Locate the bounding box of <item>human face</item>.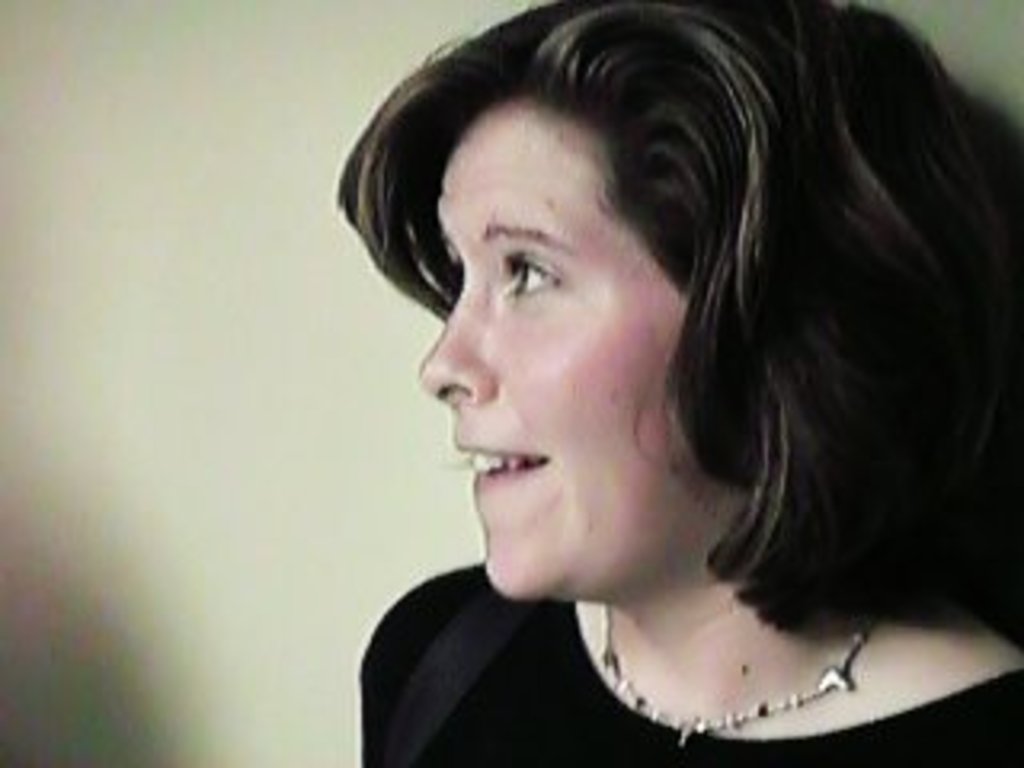
Bounding box: x1=419 y1=106 x2=749 y2=598.
